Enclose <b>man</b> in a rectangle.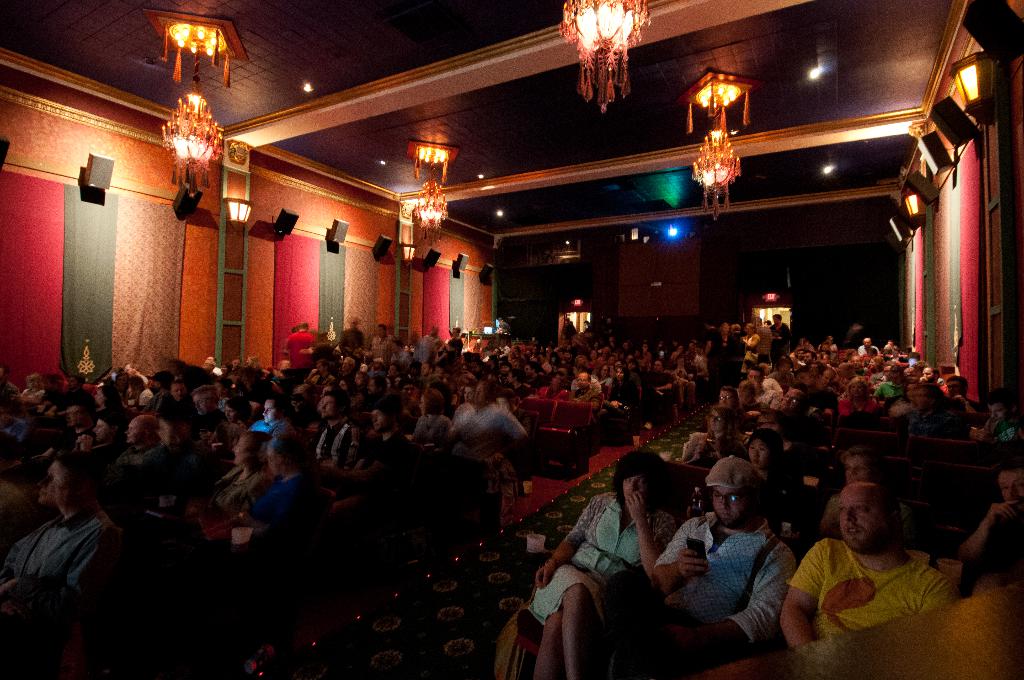
(572,369,602,454).
